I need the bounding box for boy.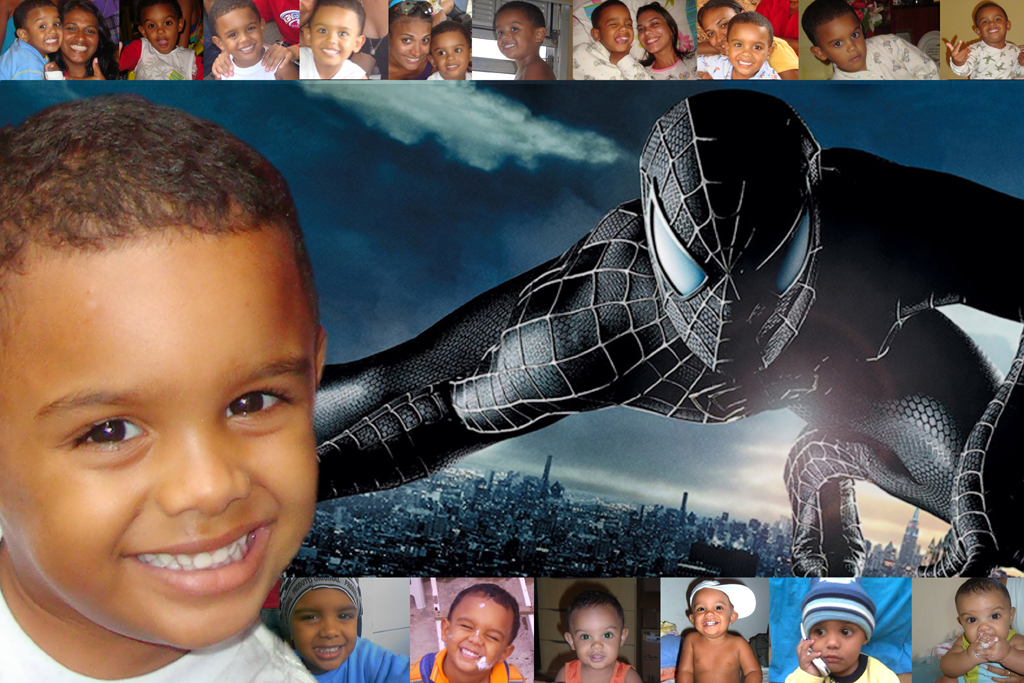
Here it is: [left=494, top=1, right=555, bottom=81].
